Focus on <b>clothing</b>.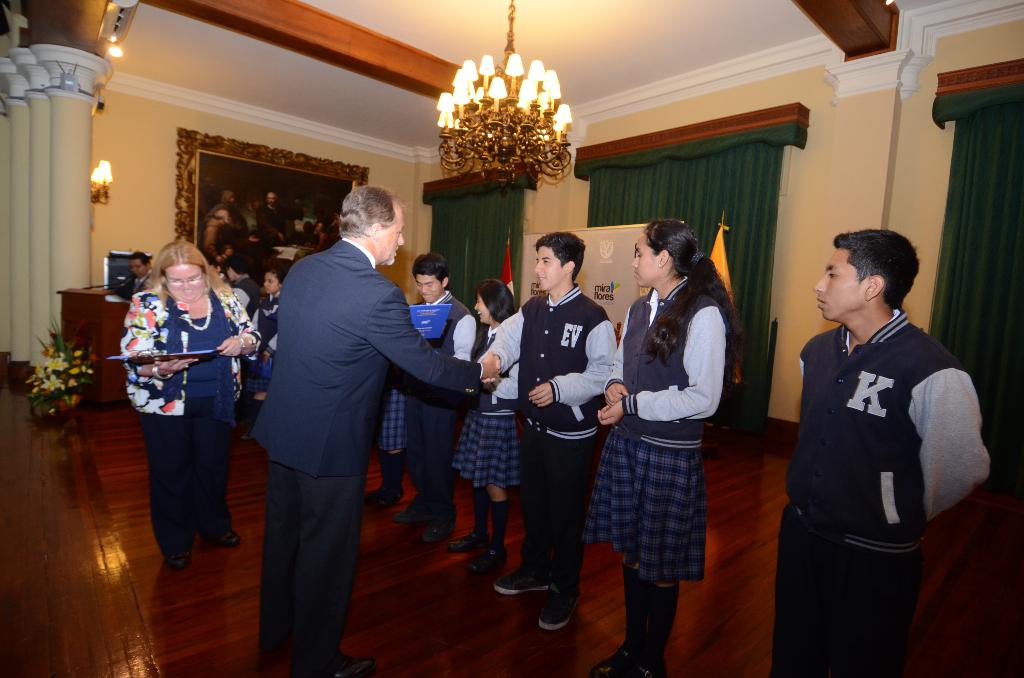
Focused at 396, 293, 468, 531.
